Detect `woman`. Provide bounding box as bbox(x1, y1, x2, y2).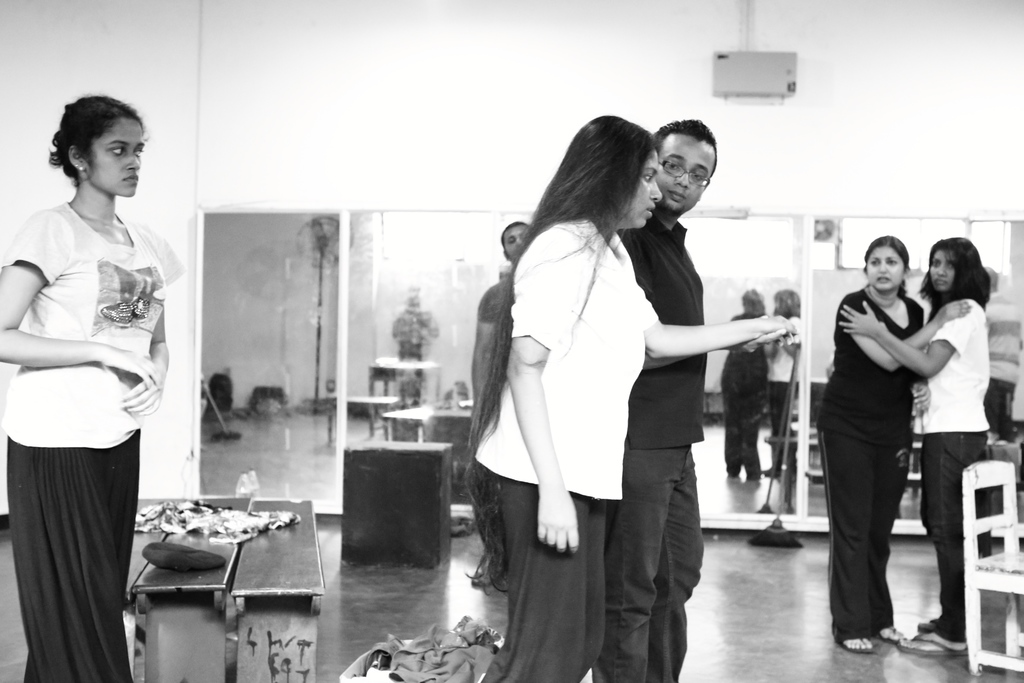
bbox(0, 86, 187, 682).
